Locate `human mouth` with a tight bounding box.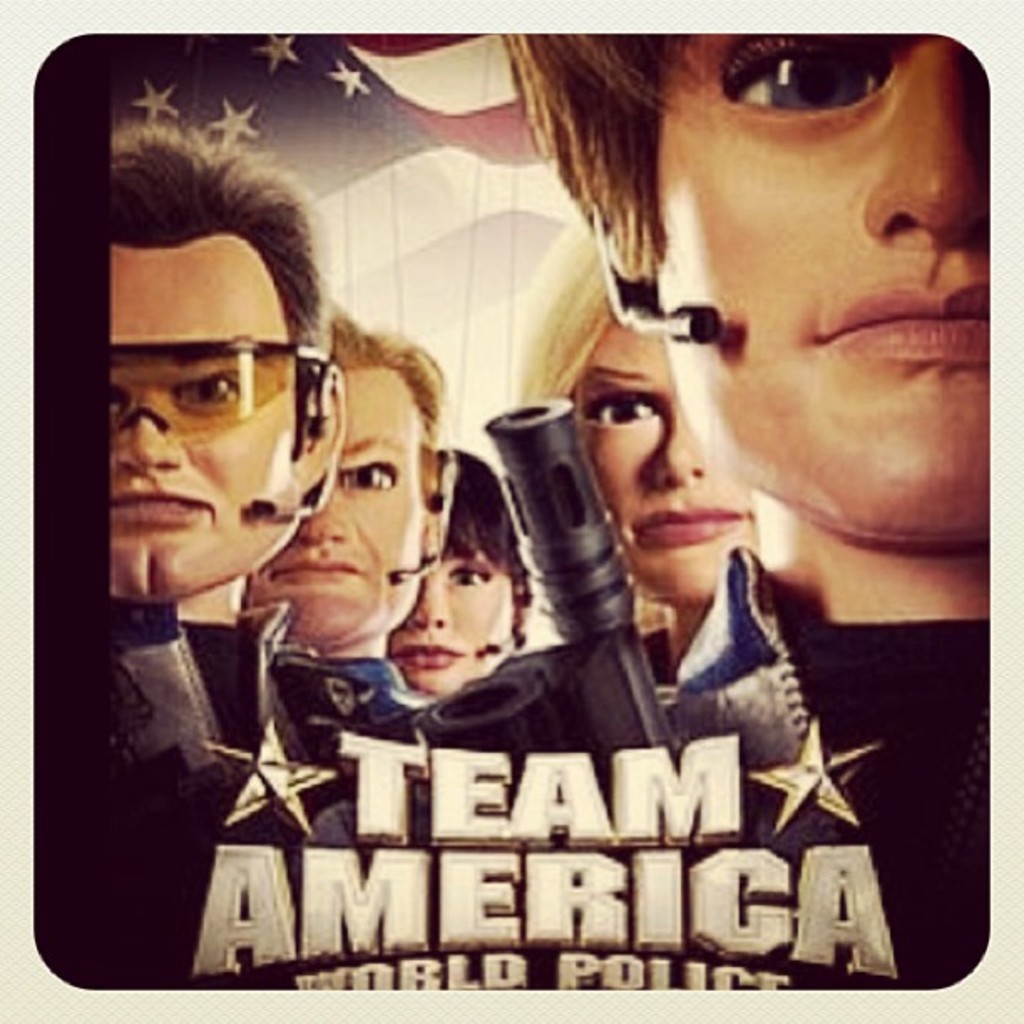
624, 504, 750, 547.
